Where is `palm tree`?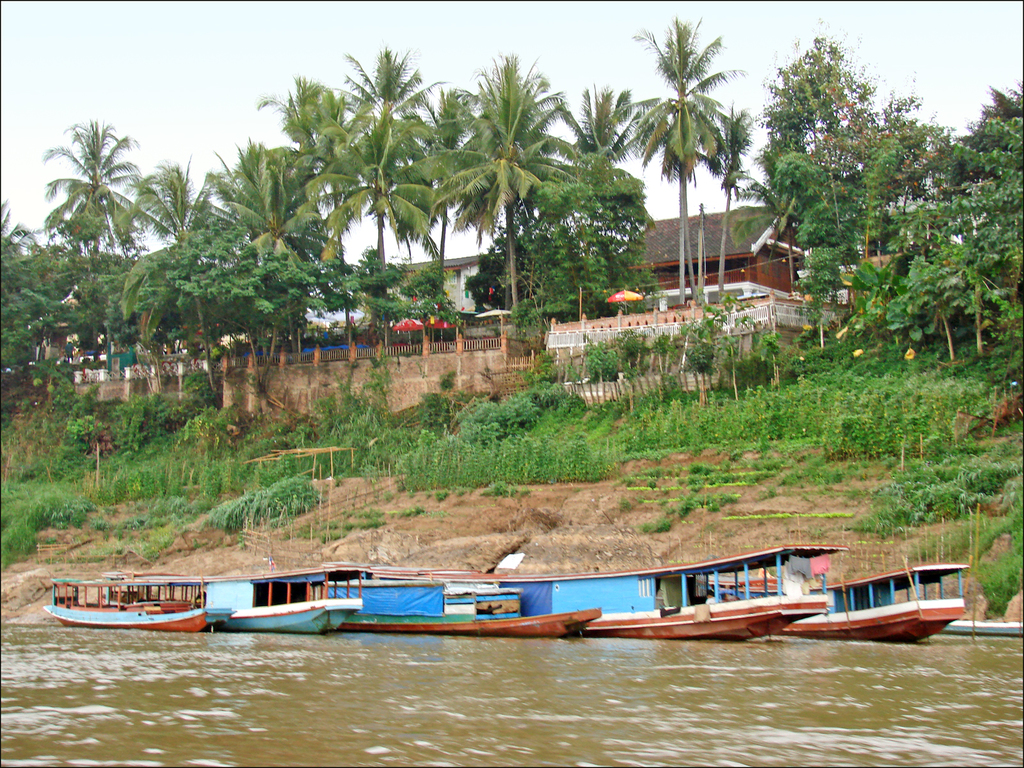
[left=317, top=60, right=387, bottom=301].
